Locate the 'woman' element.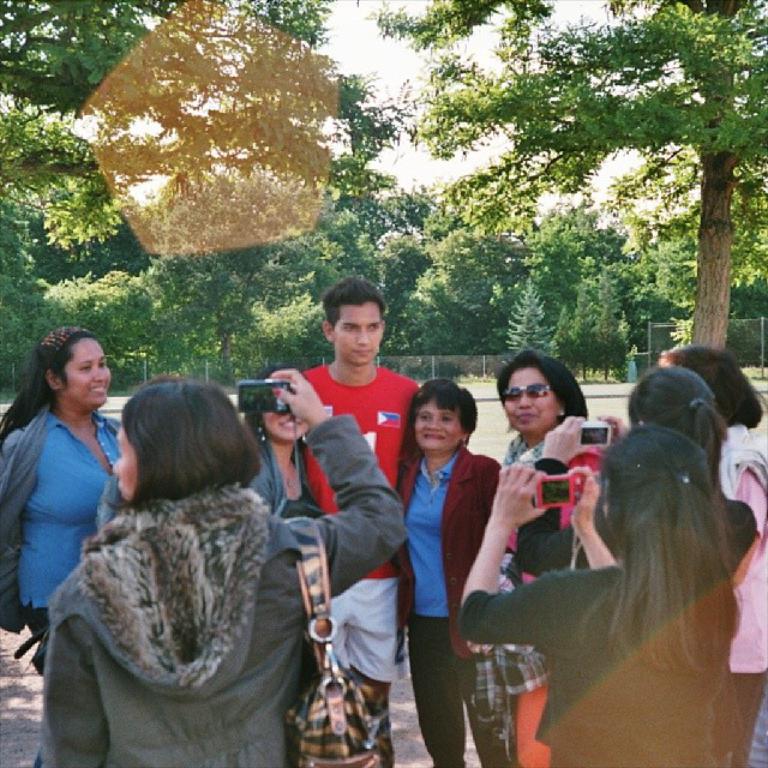
Element bbox: box(624, 372, 756, 636).
